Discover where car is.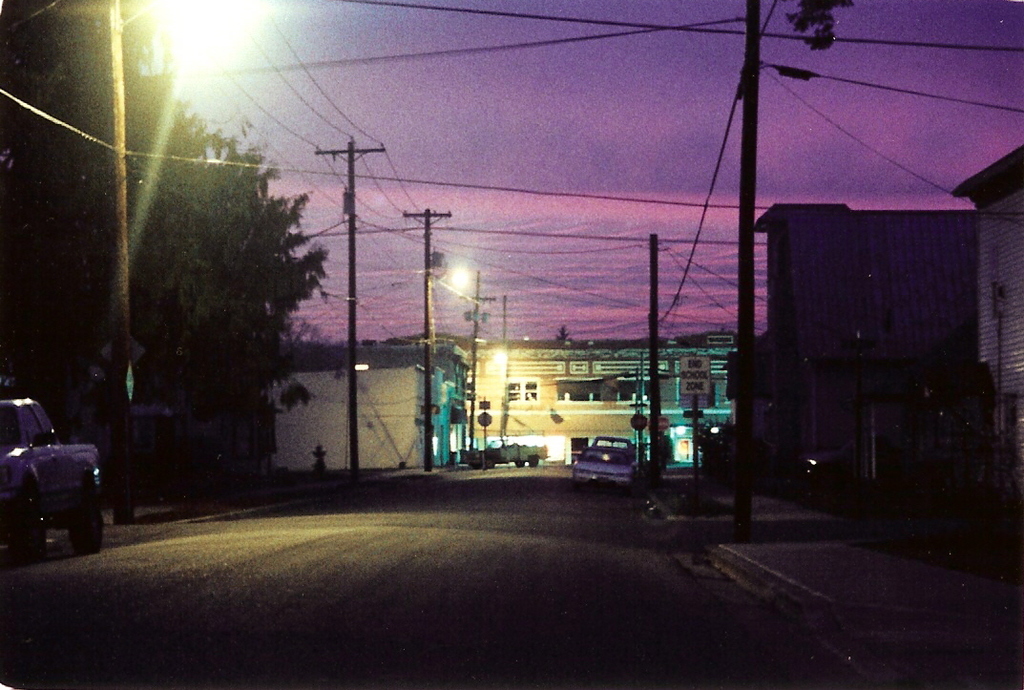
Discovered at detection(0, 399, 98, 565).
